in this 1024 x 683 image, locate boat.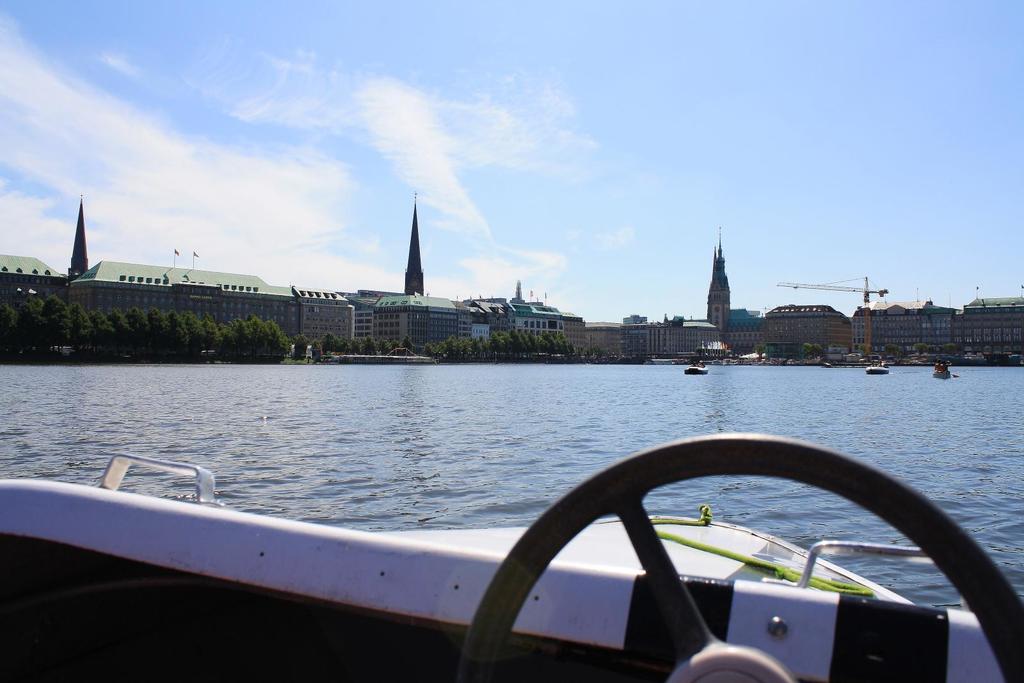
Bounding box: box=[681, 365, 711, 373].
